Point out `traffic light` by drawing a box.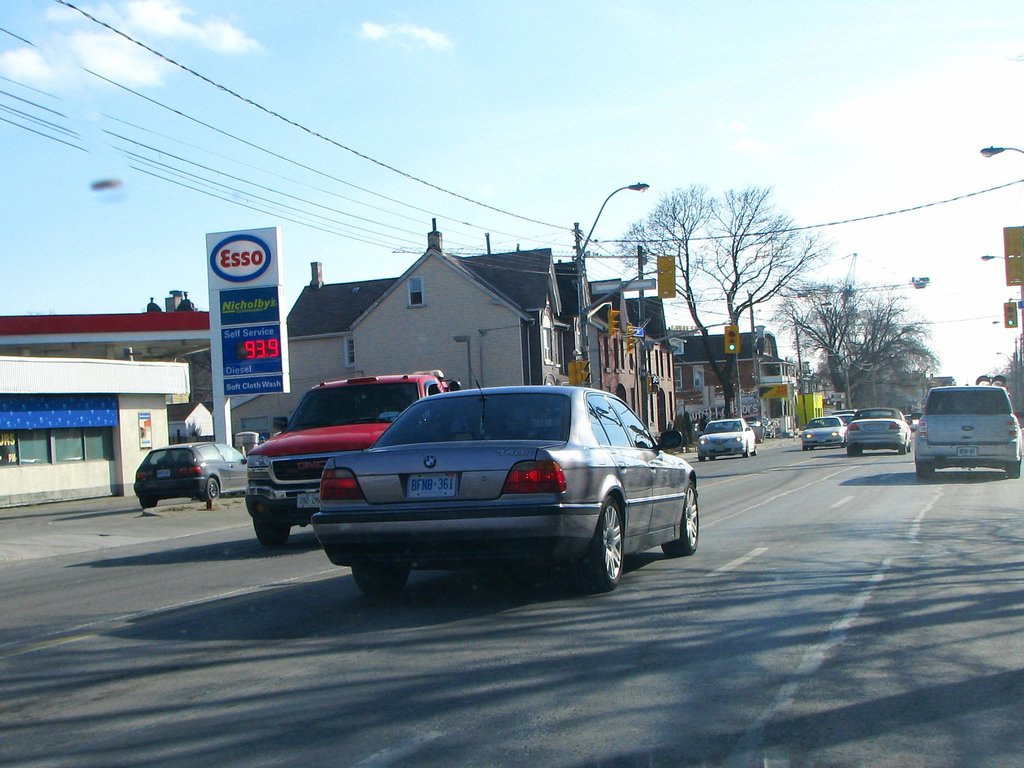
crop(658, 254, 675, 301).
